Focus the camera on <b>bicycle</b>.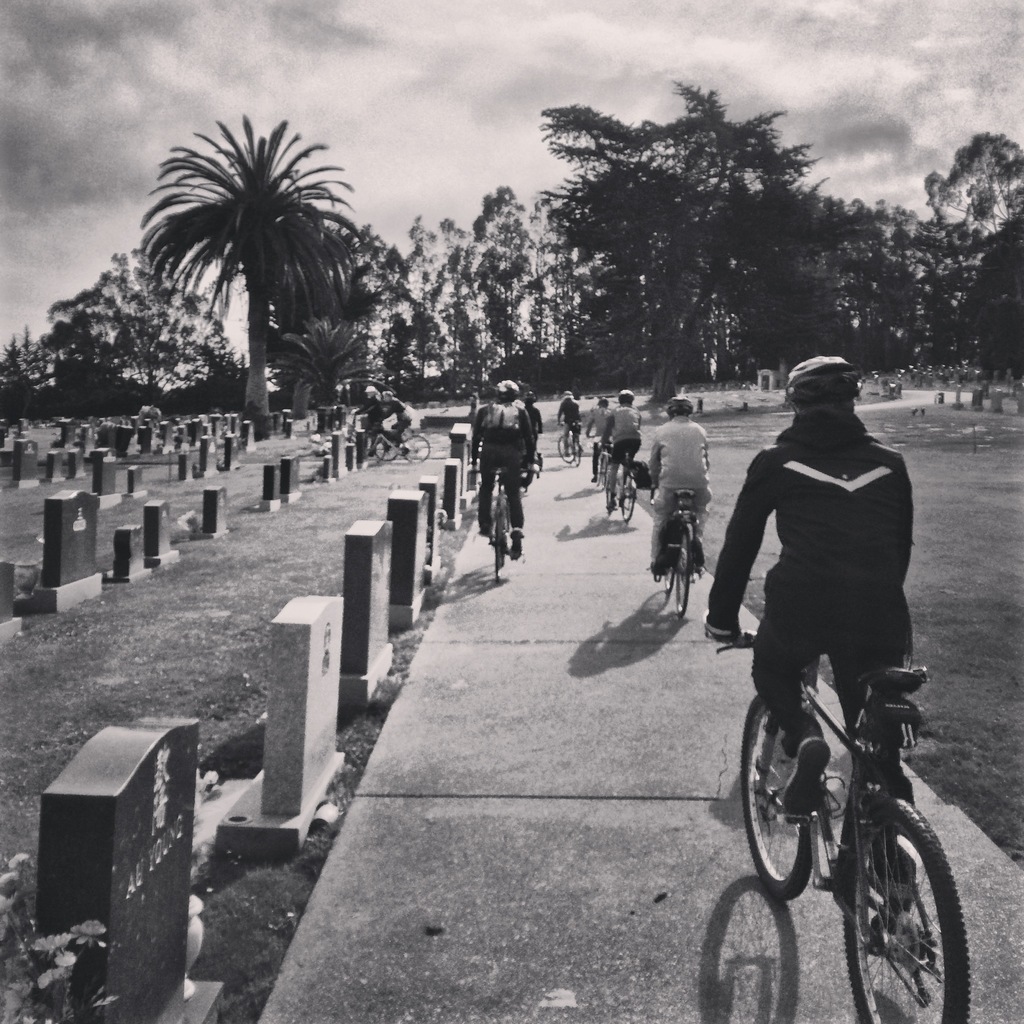
Focus region: 333:420:398:459.
